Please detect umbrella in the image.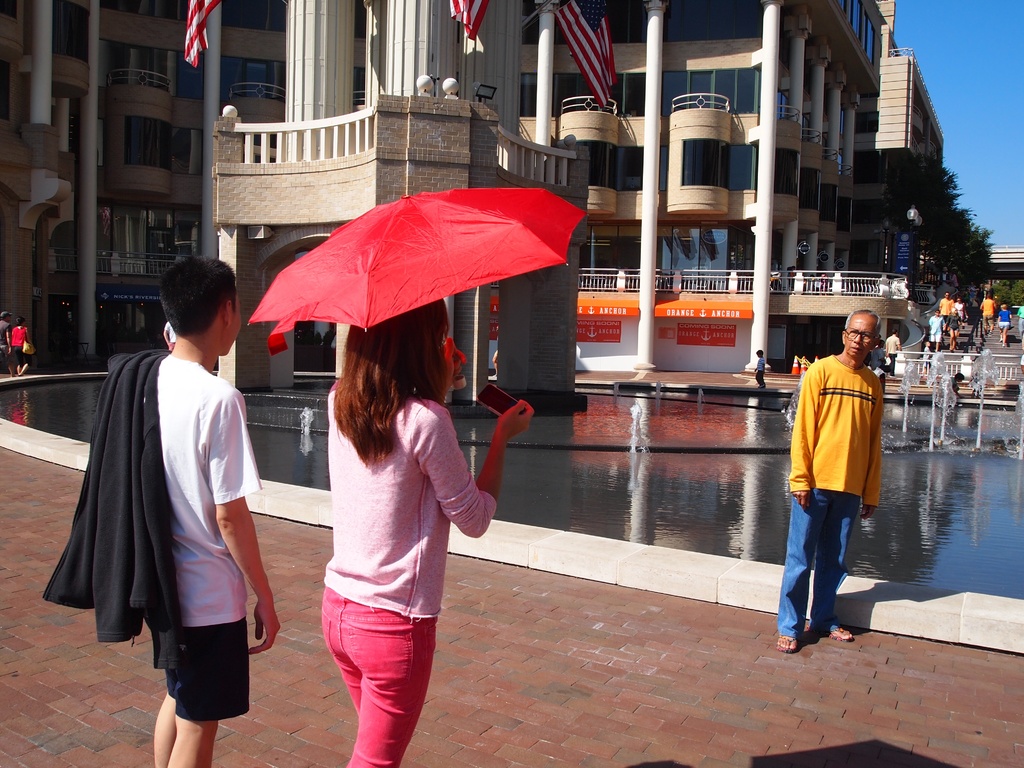
bbox=[245, 187, 589, 392].
